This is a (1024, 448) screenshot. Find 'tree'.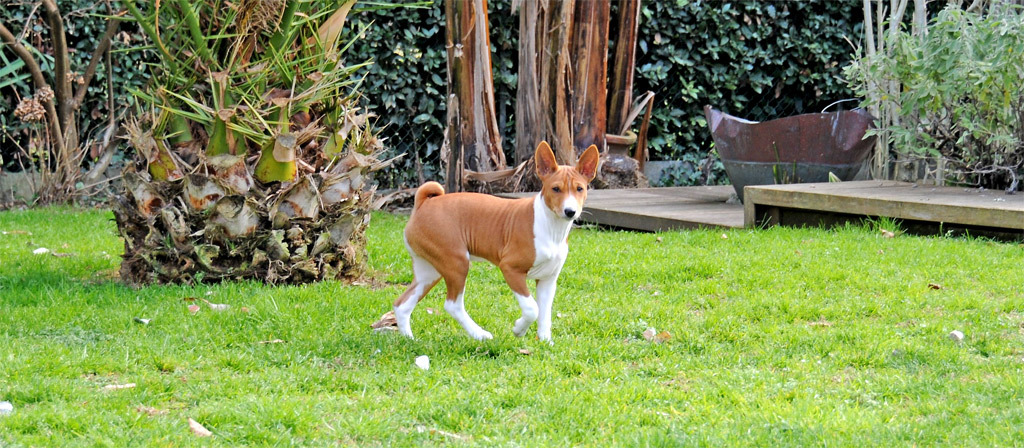
Bounding box: l=107, t=0, r=407, b=282.
